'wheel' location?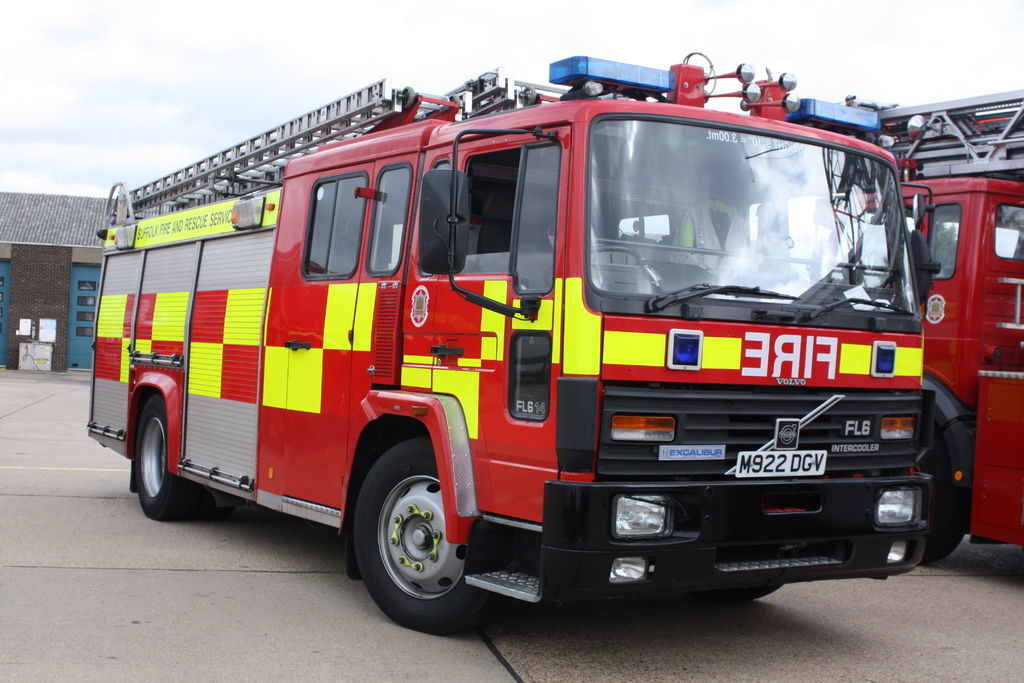
{"x1": 920, "y1": 428, "x2": 970, "y2": 563}
